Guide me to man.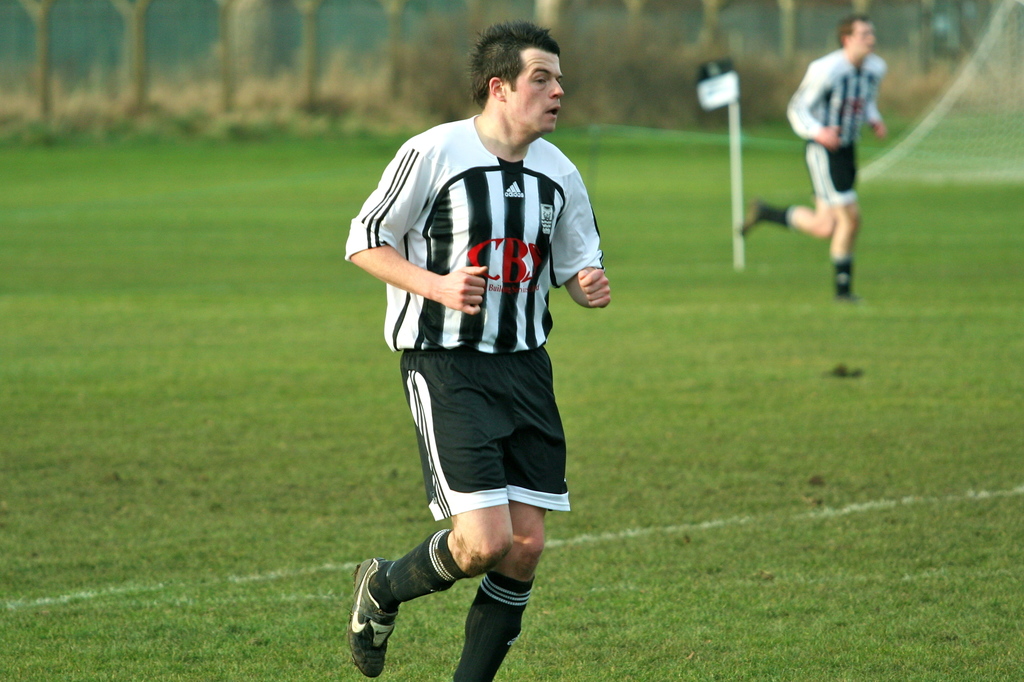
Guidance: locate(358, 31, 617, 678).
